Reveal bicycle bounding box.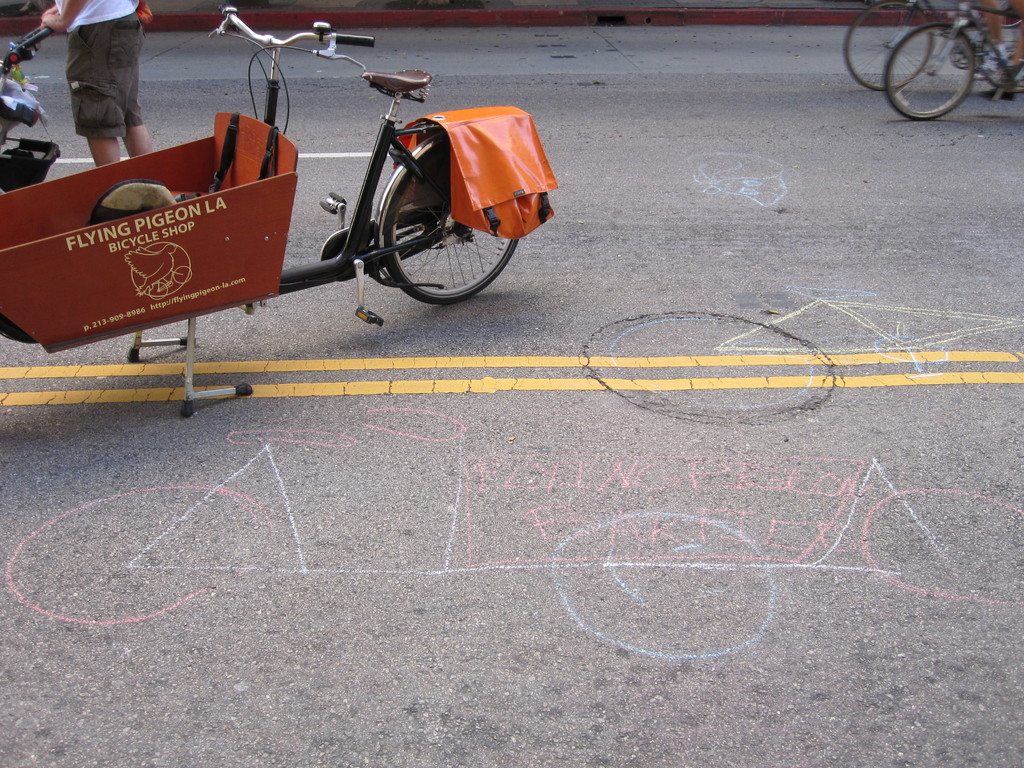
Revealed: rect(841, 0, 1023, 91).
